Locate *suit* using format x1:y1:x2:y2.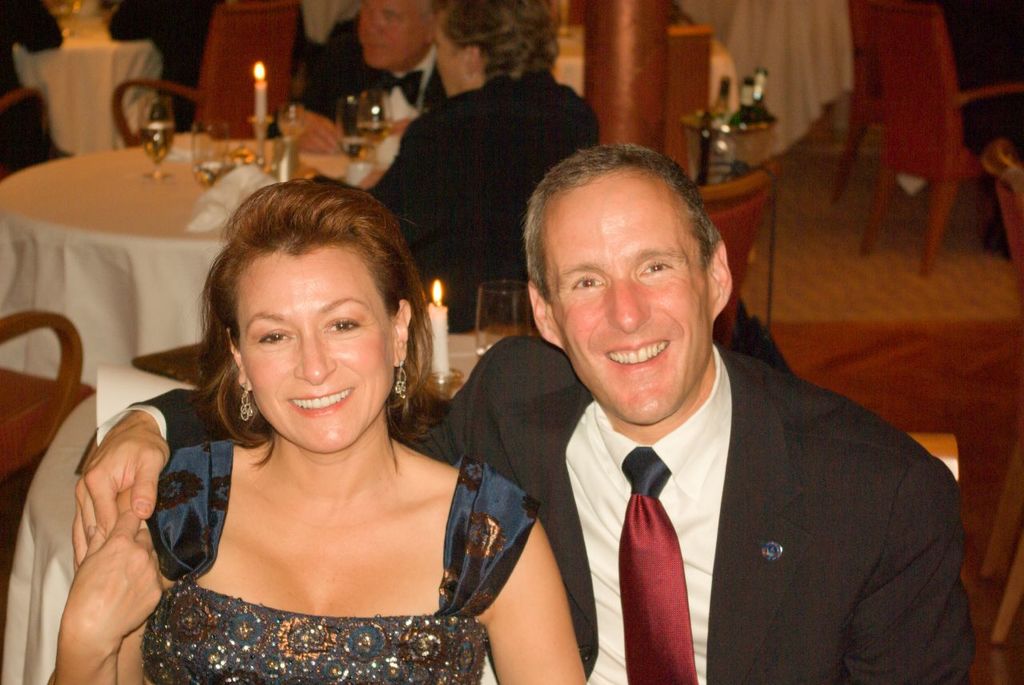
308:61:609:335.
